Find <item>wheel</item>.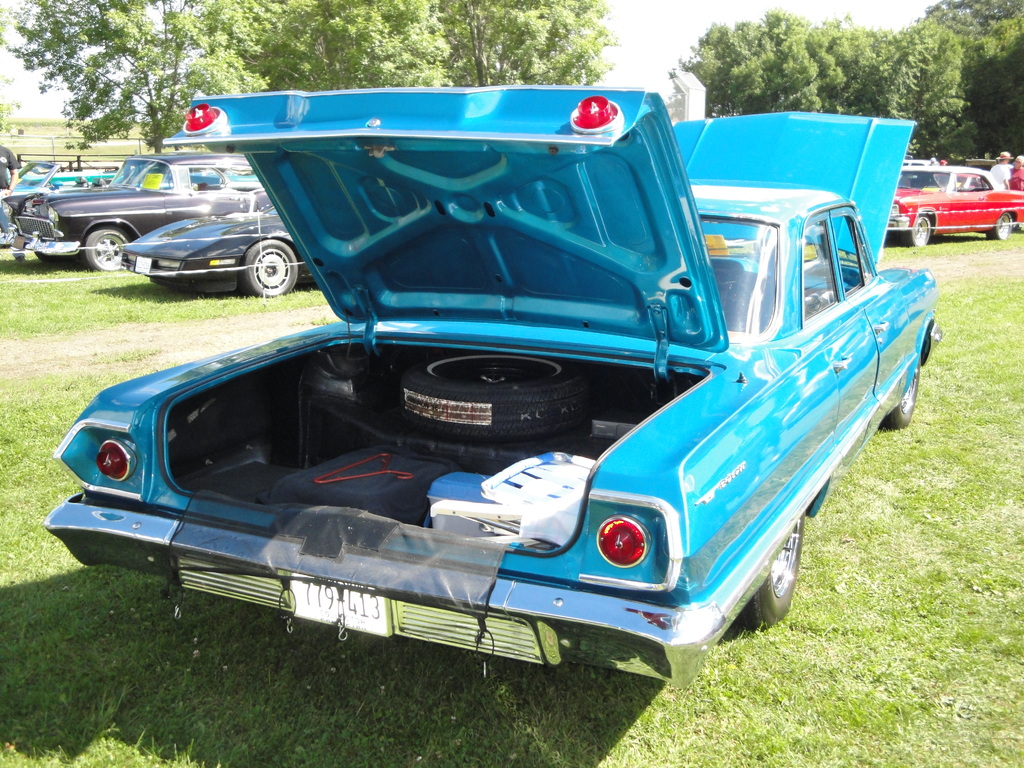
box(903, 218, 929, 243).
